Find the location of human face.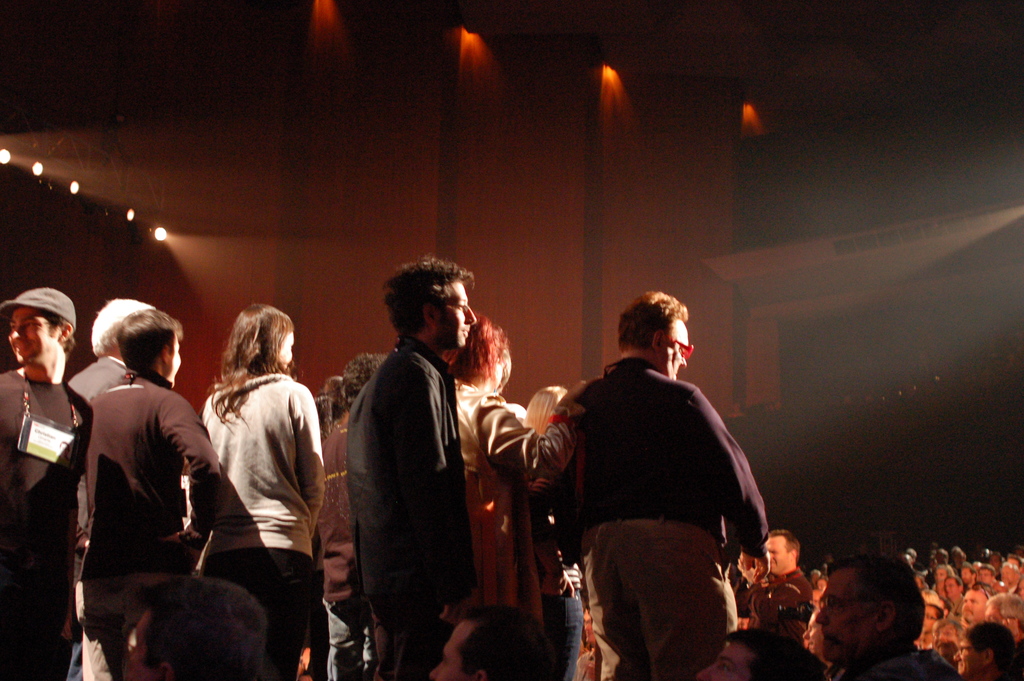
Location: 977:568:994:582.
